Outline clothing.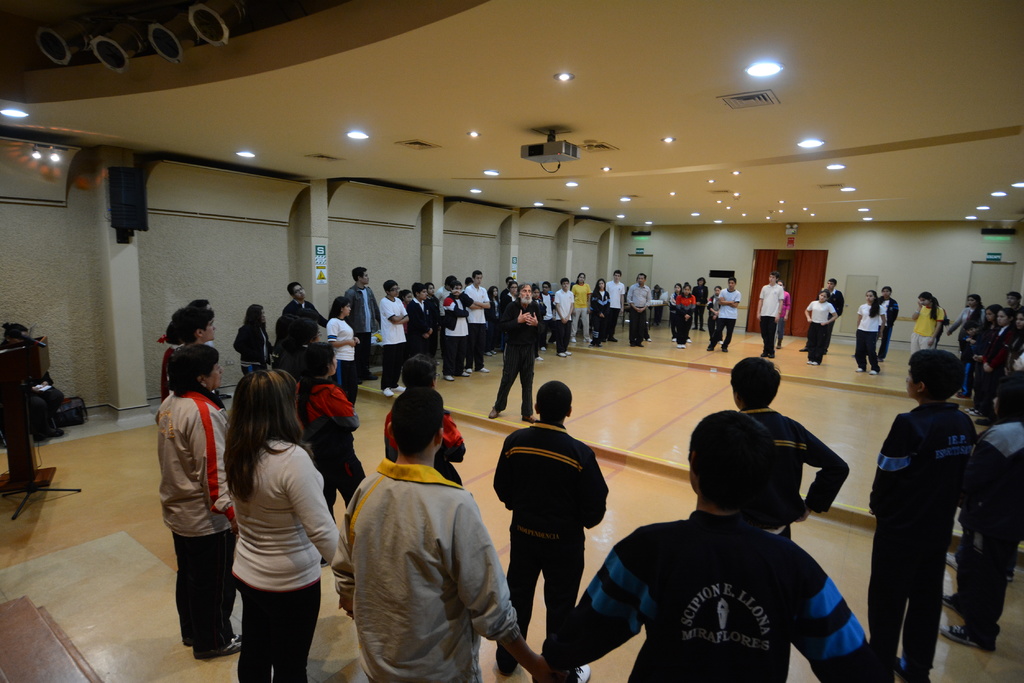
Outline: 948:307:984:346.
